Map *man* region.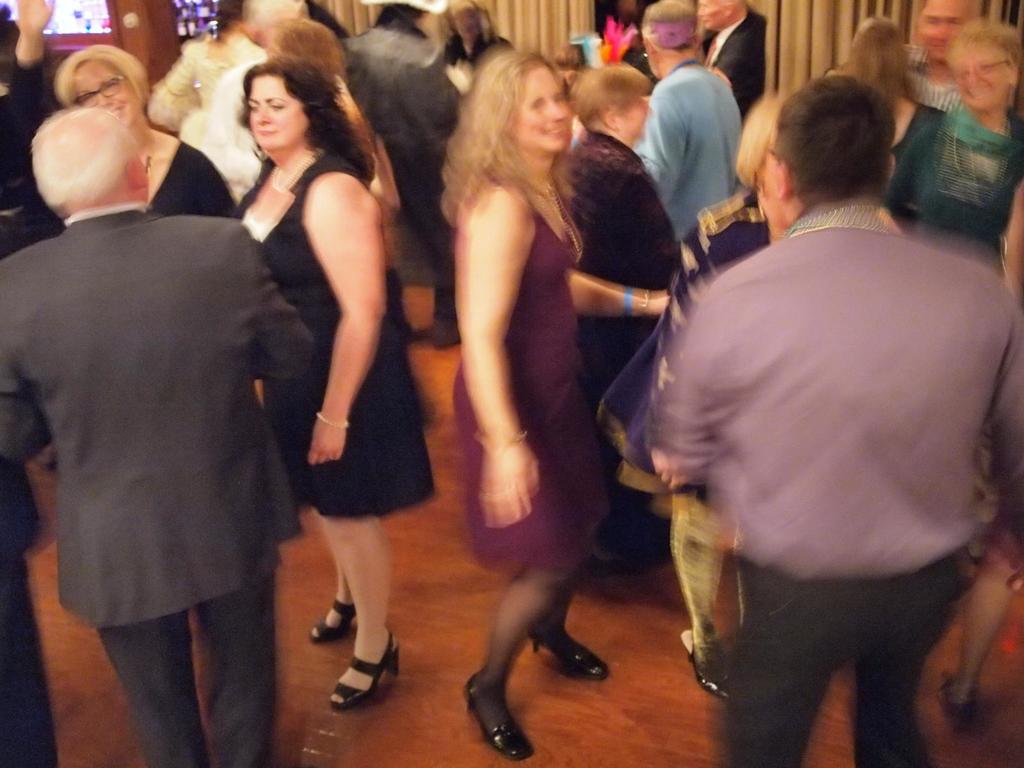
Mapped to Rect(896, 0, 1010, 116).
